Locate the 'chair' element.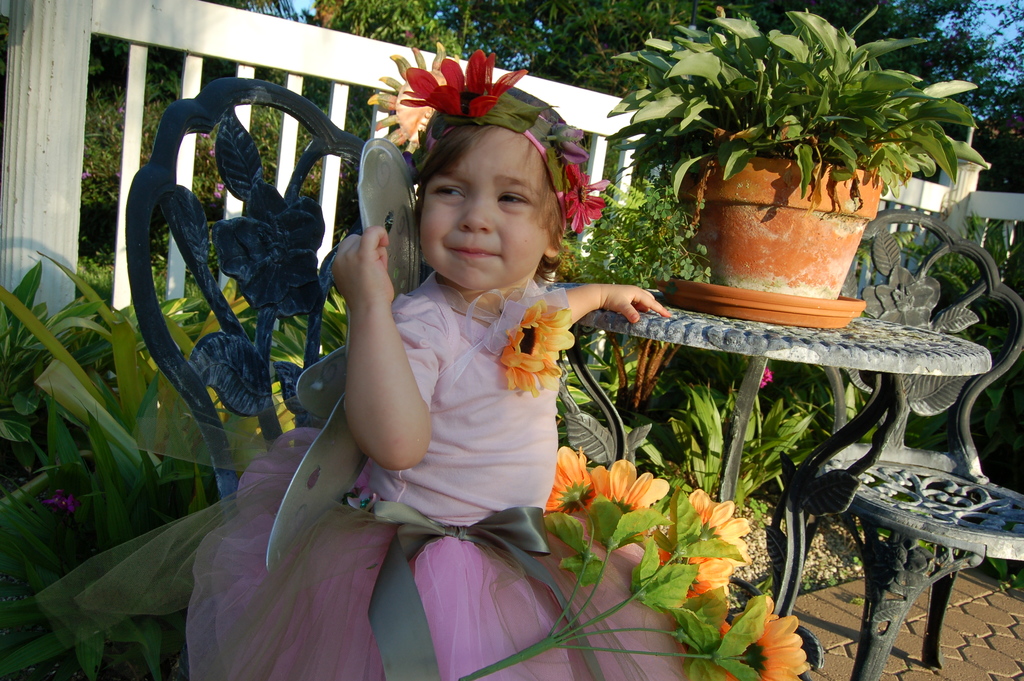
Element bbox: (710,222,1017,650).
